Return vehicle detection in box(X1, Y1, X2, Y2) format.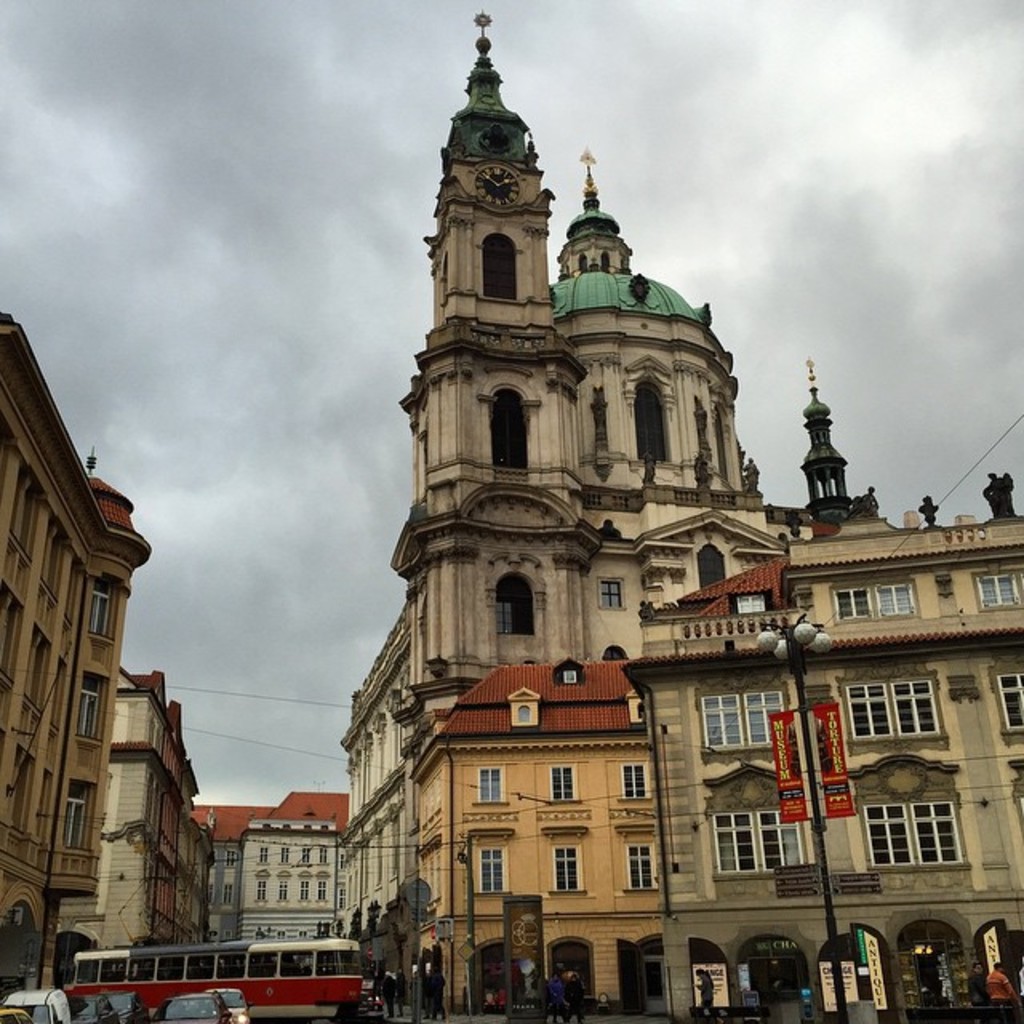
box(78, 995, 115, 1022).
